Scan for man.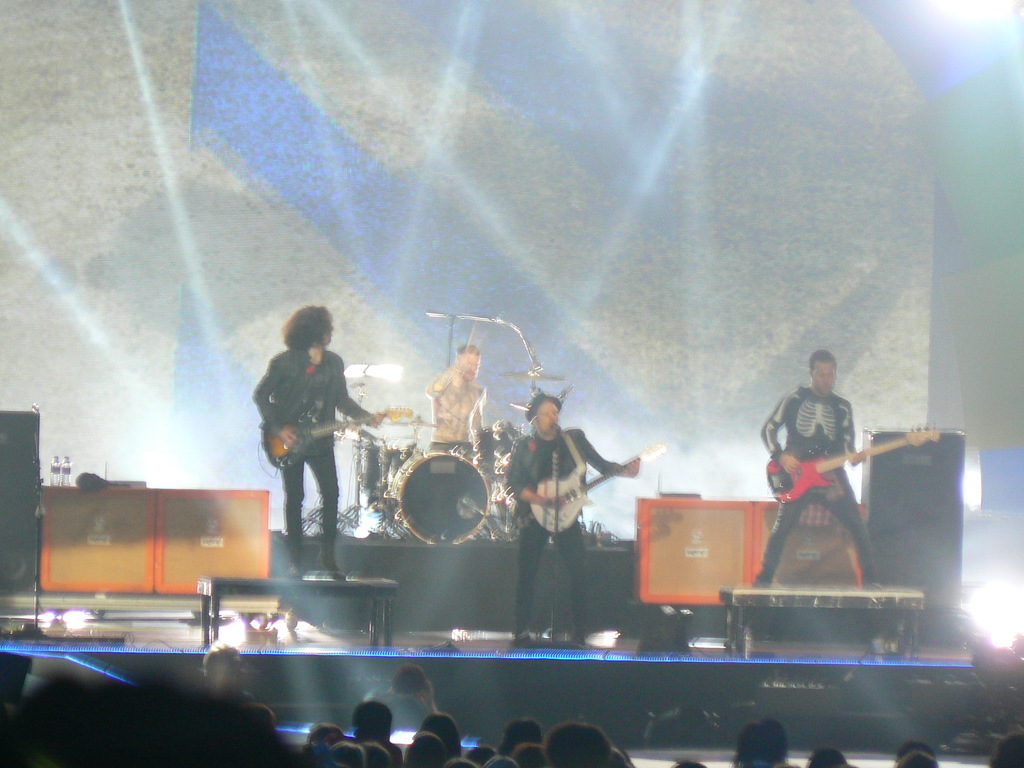
Scan result: <bbox>197, 636, 266, 704</bbox>.
